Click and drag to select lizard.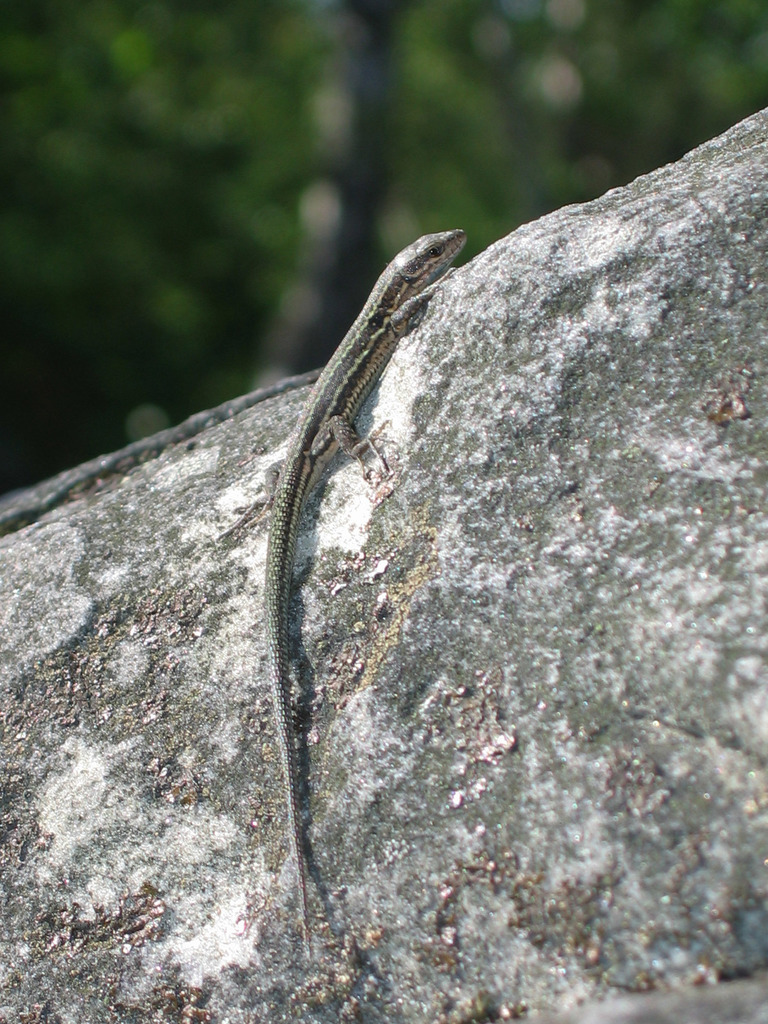
Selection: [left=188, top=214, right=467, bottom=1005].
